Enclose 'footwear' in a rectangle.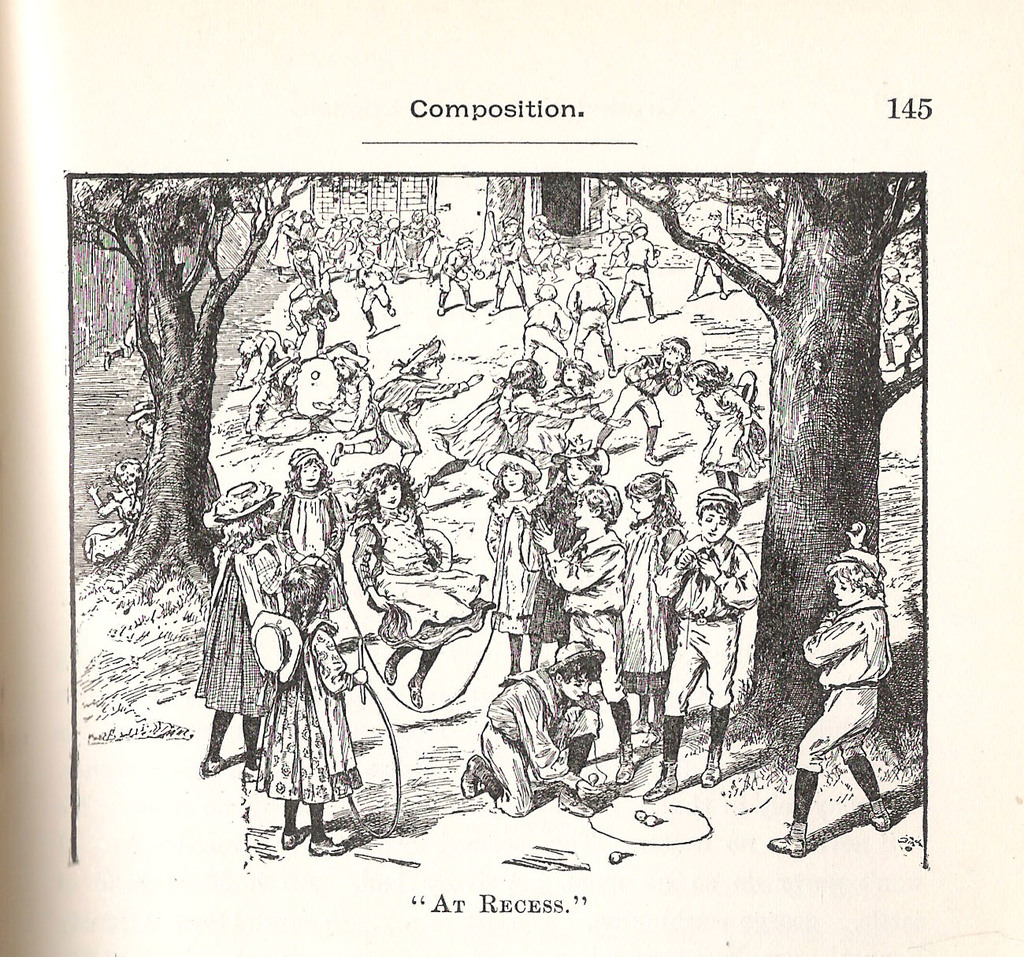
685 295 700 299.
